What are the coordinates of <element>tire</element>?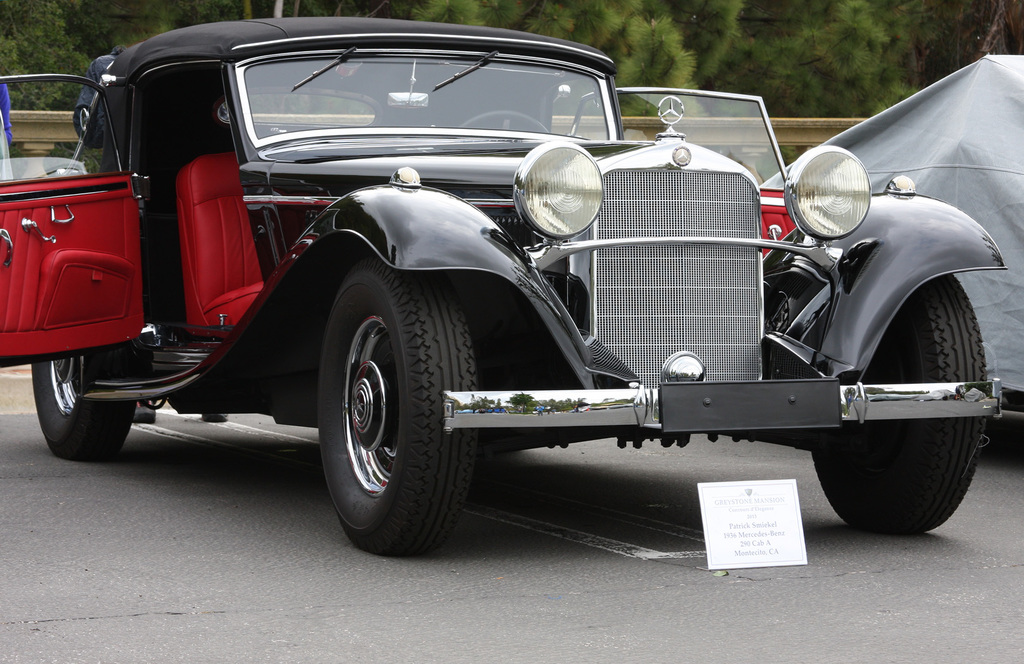
x1=23 y1=340 x2=138 y2=460.
